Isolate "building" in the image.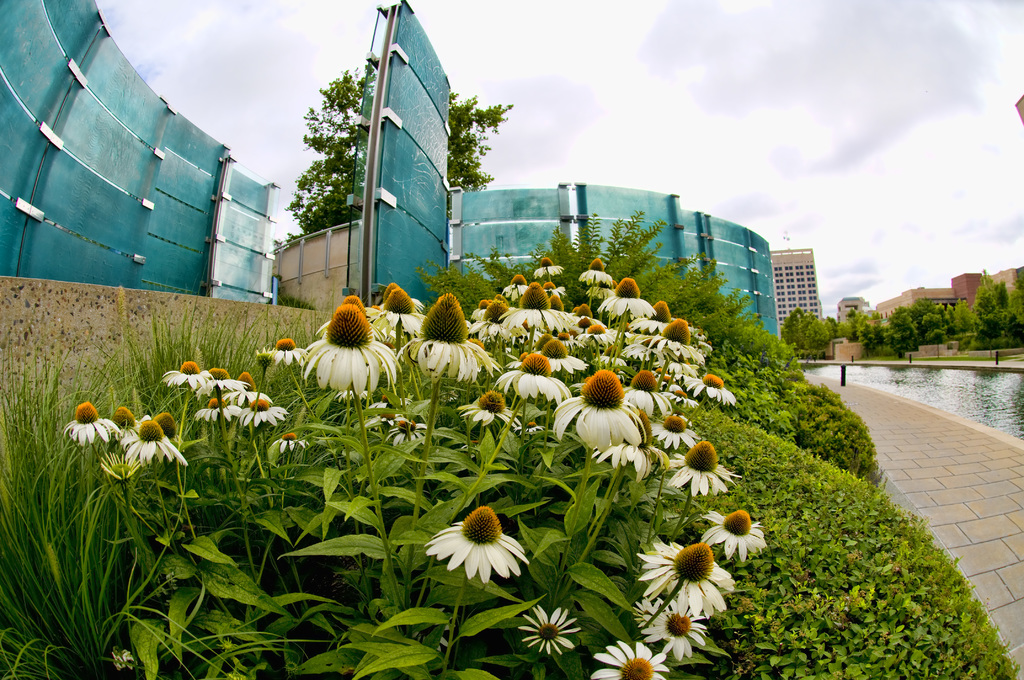
Isolated region: (769,246,821,341).
